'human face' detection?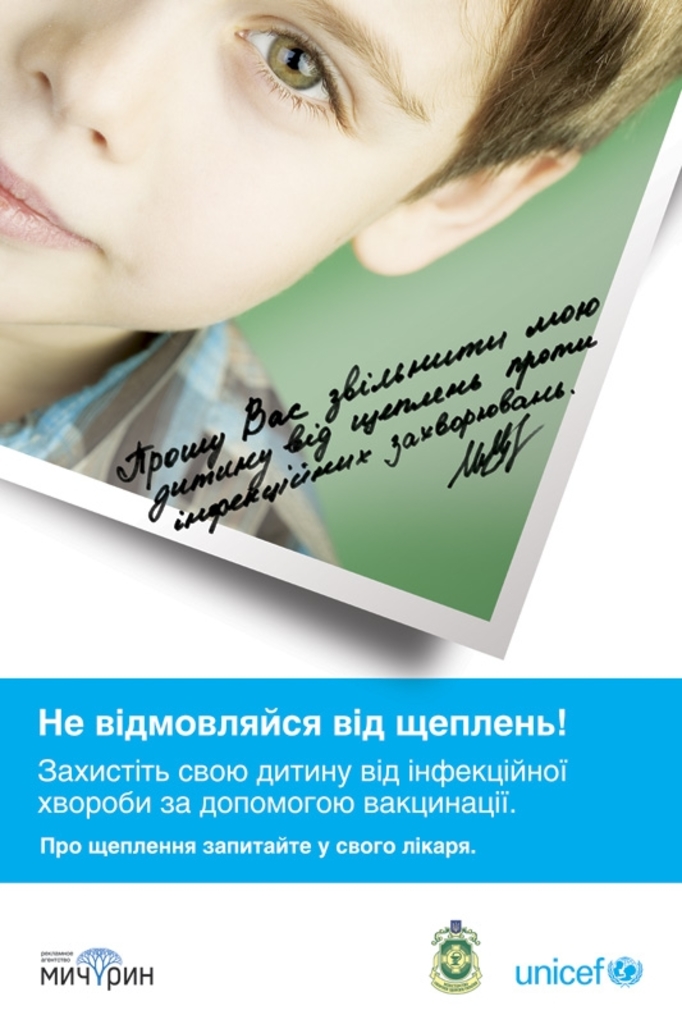
0 0 537 329
